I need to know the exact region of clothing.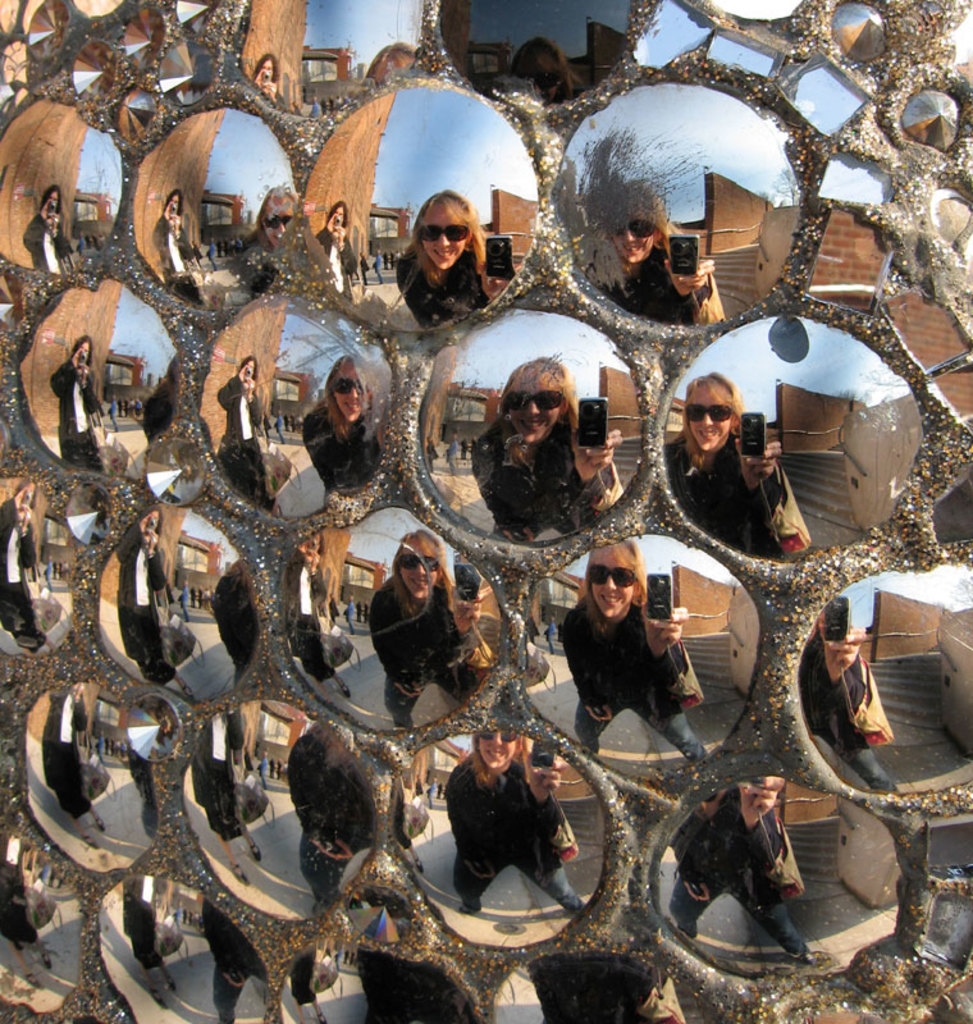
Region: BBox(289, 945, 318, 1005).
